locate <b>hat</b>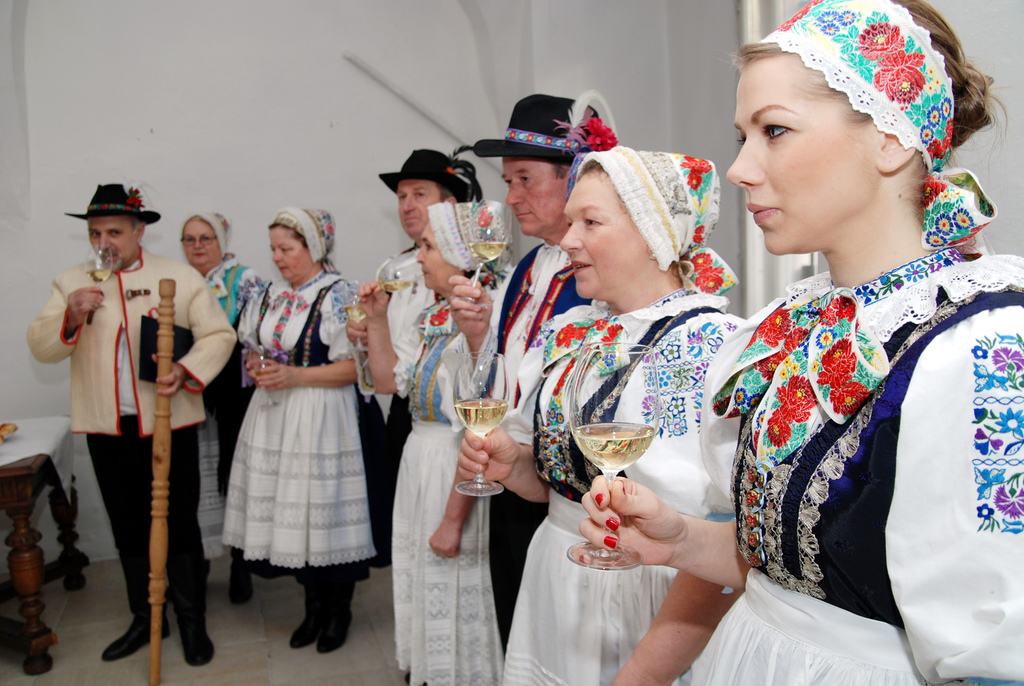
380, 155, 478, 204
